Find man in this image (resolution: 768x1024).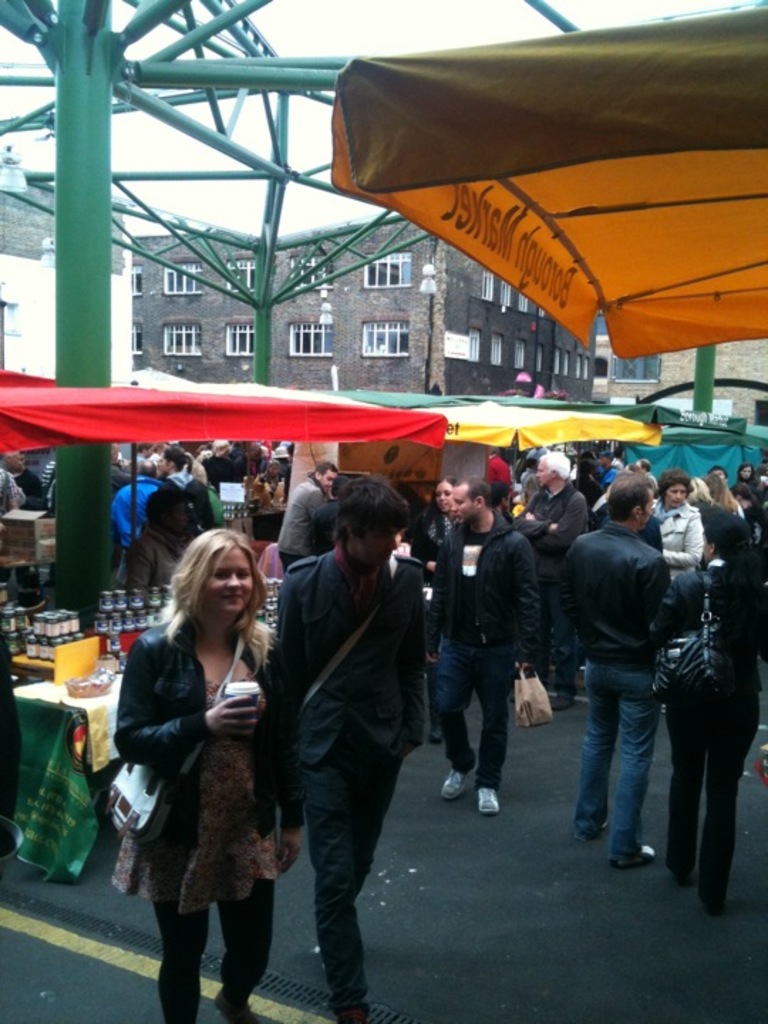
{"x1": 107, "y1": 445, "x2": 132, "y2": 496}.
